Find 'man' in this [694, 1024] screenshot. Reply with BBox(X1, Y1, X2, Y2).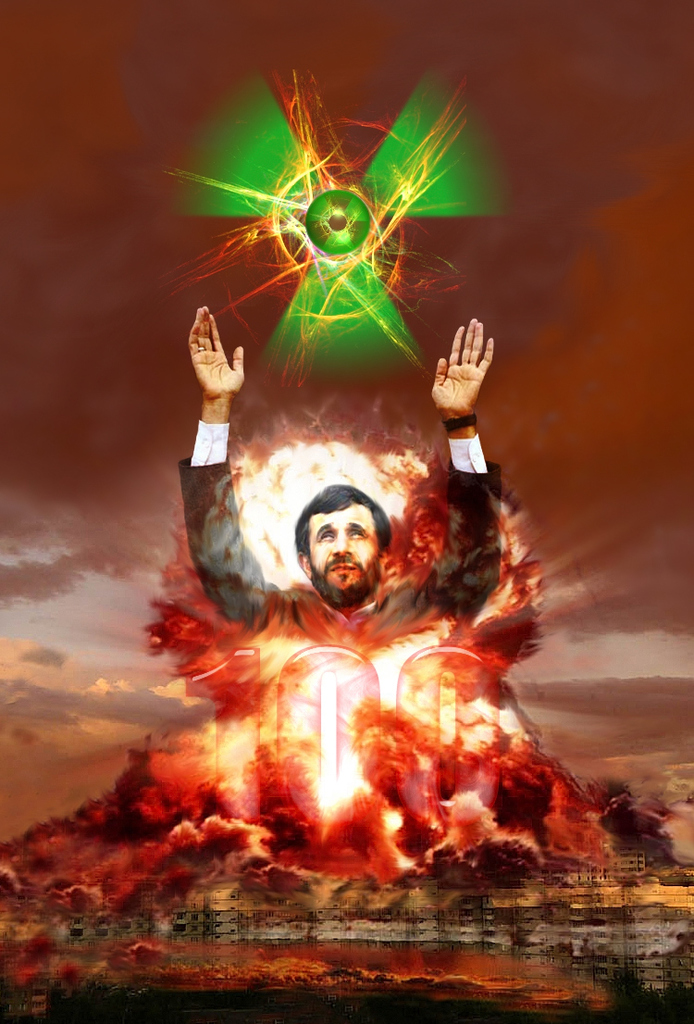
BBox(176, 304, 502, 668).
